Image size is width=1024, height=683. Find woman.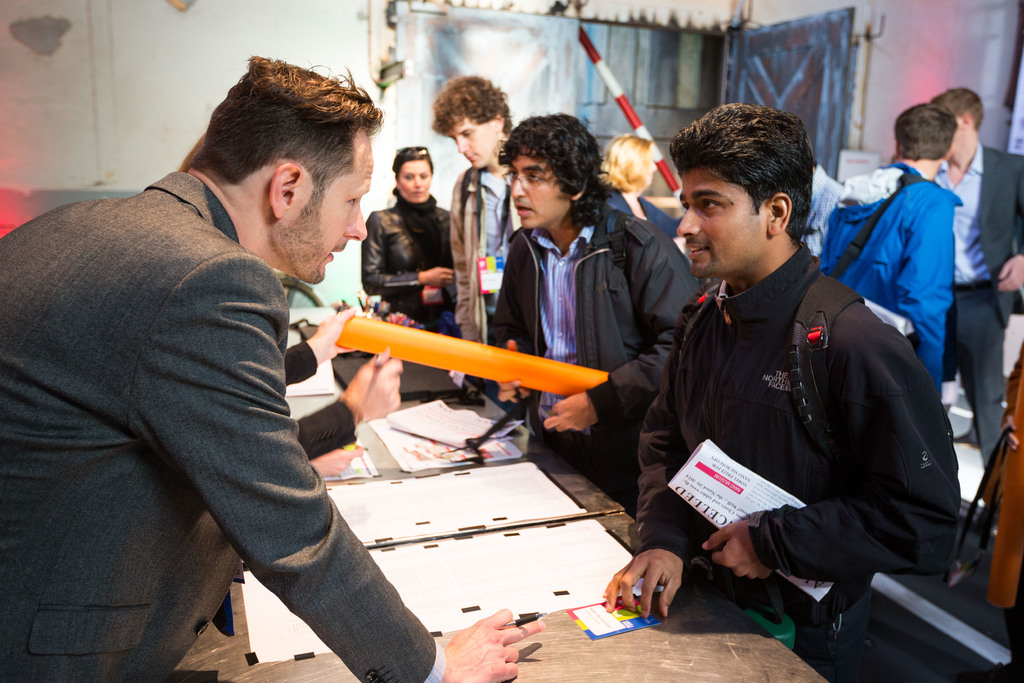
bbox=[360, 142, 456, 338].
